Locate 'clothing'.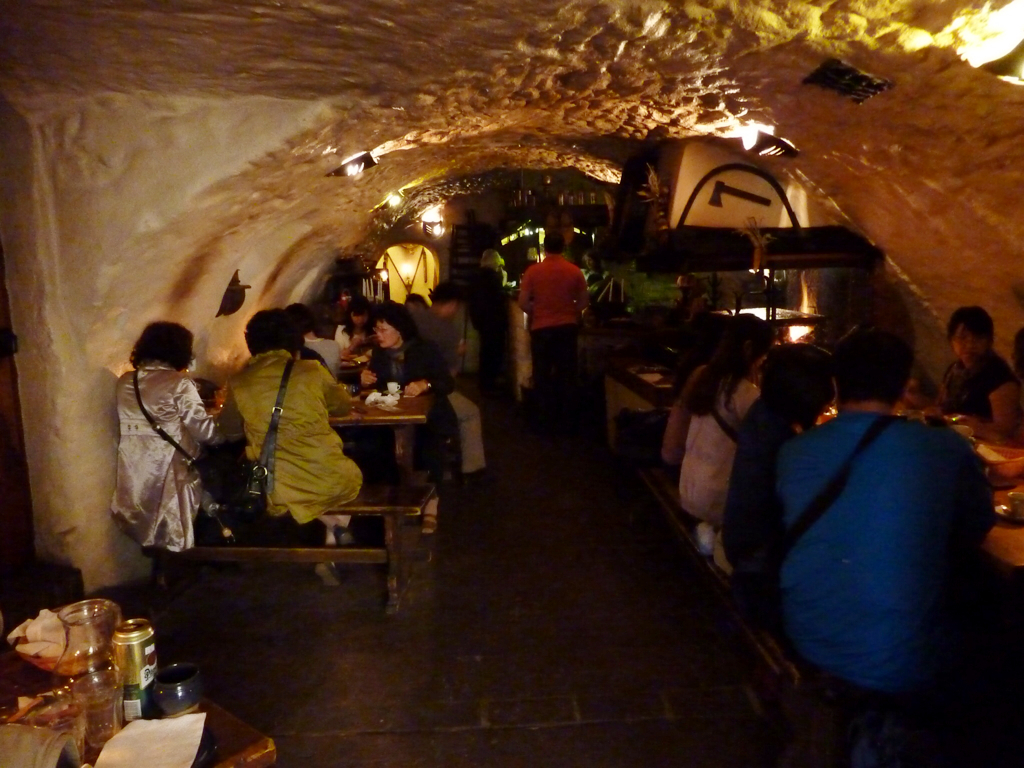
Bounding box: l=727, t=341, r=812, b=560.
